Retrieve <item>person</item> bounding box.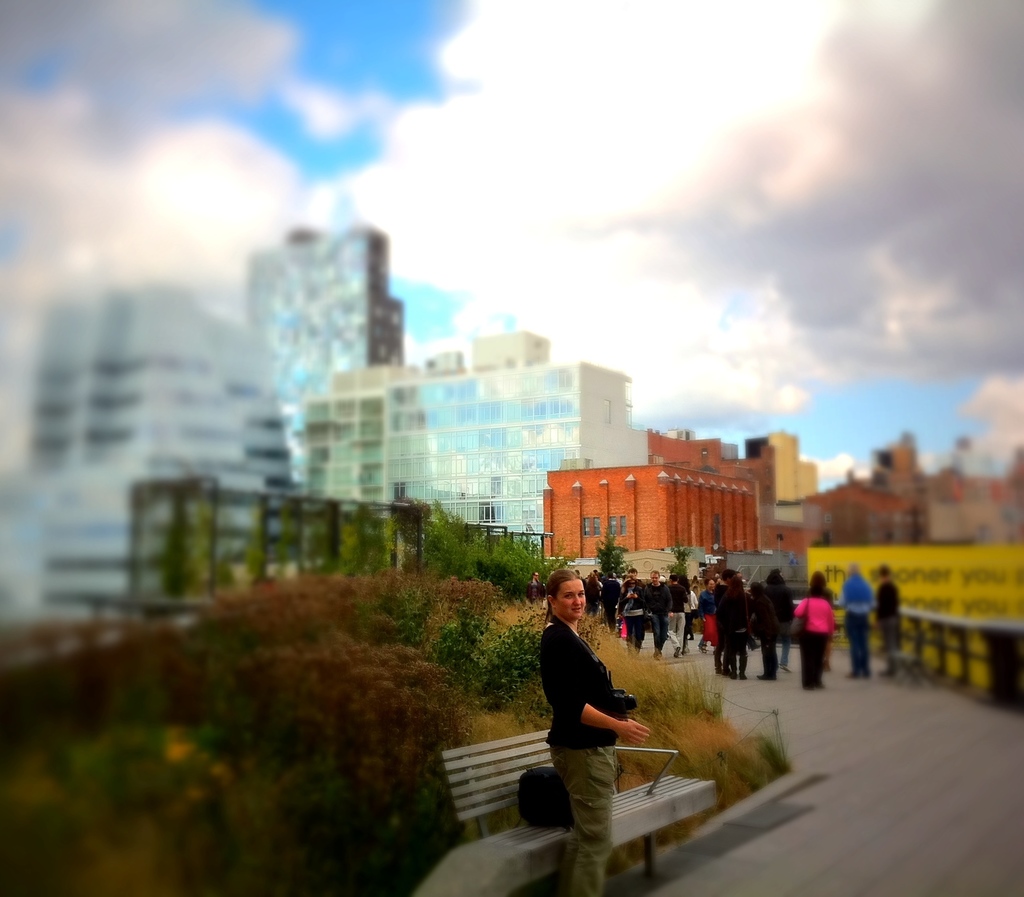
Bounding box: x1=833, y1=562, x2=883, y2=687.
